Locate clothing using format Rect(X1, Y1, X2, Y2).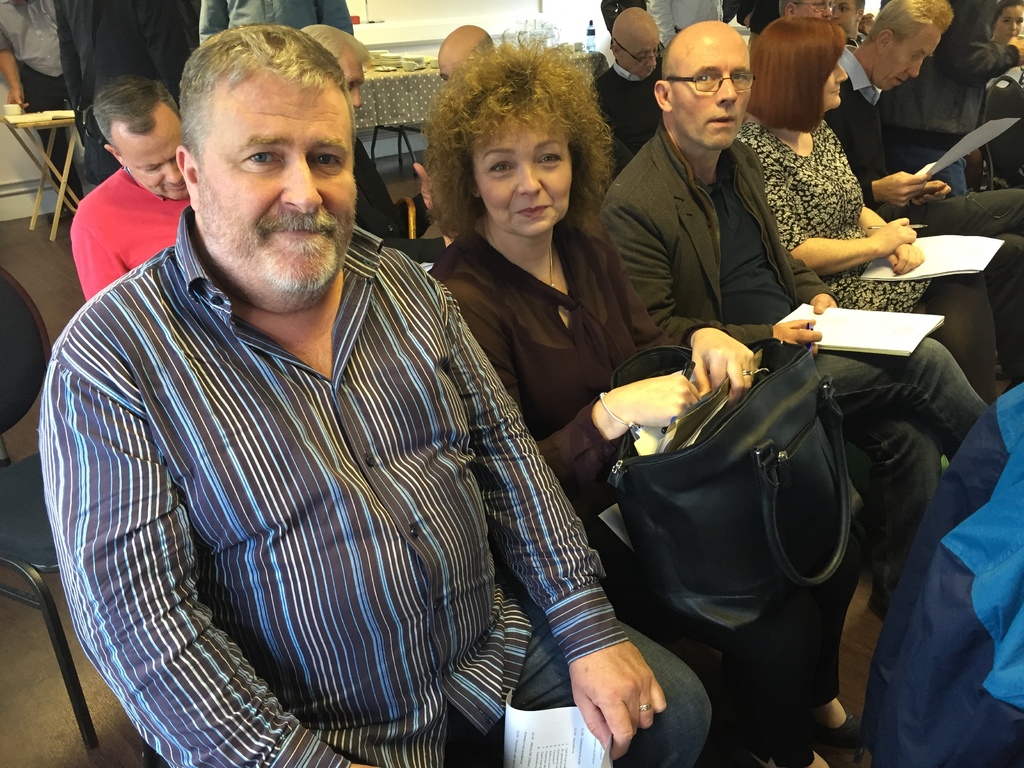
Rect(737, 117, 1002, 396).
